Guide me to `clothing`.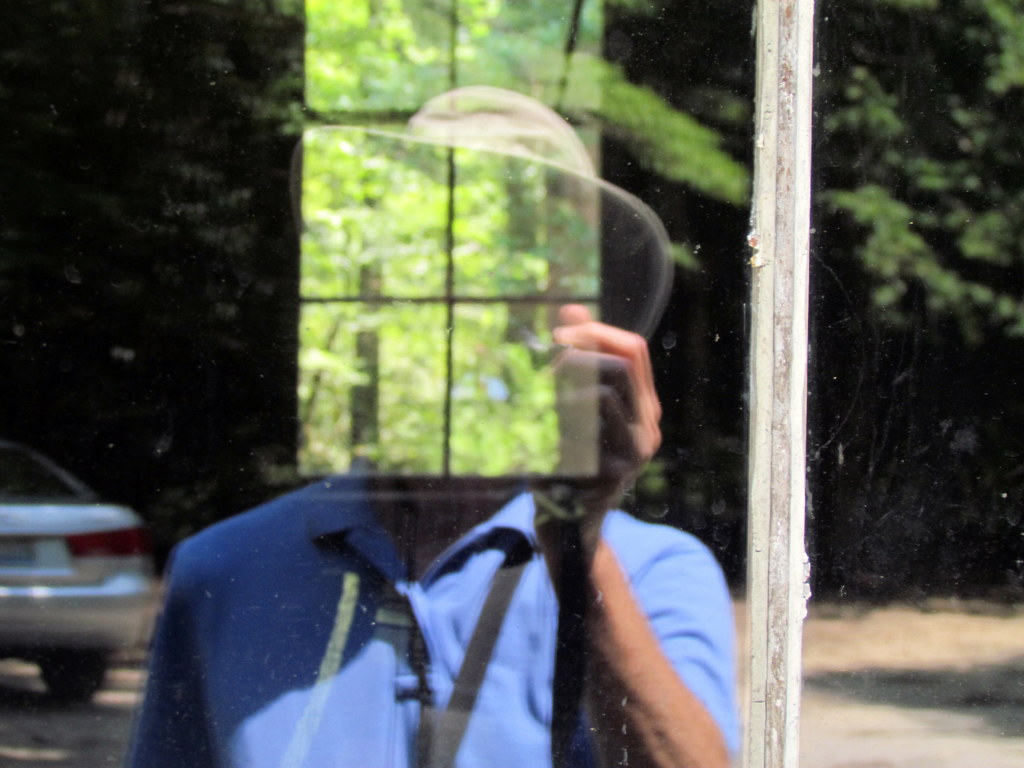
Guidance: {"x1": 125, "y1": 474, "x2": 742, "y2": 767}.
